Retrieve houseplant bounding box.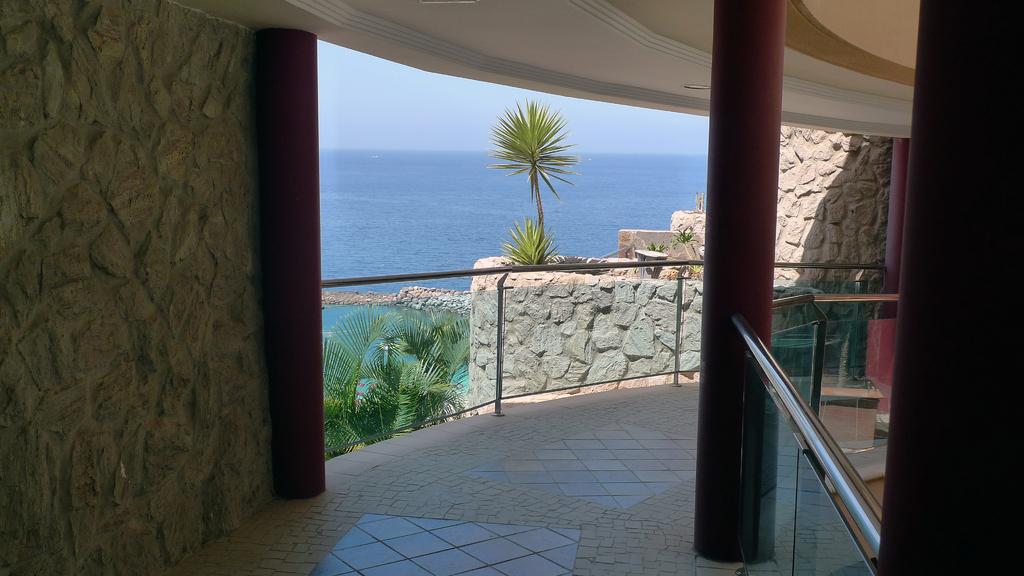
Bounding box: 479:90:583:268.
